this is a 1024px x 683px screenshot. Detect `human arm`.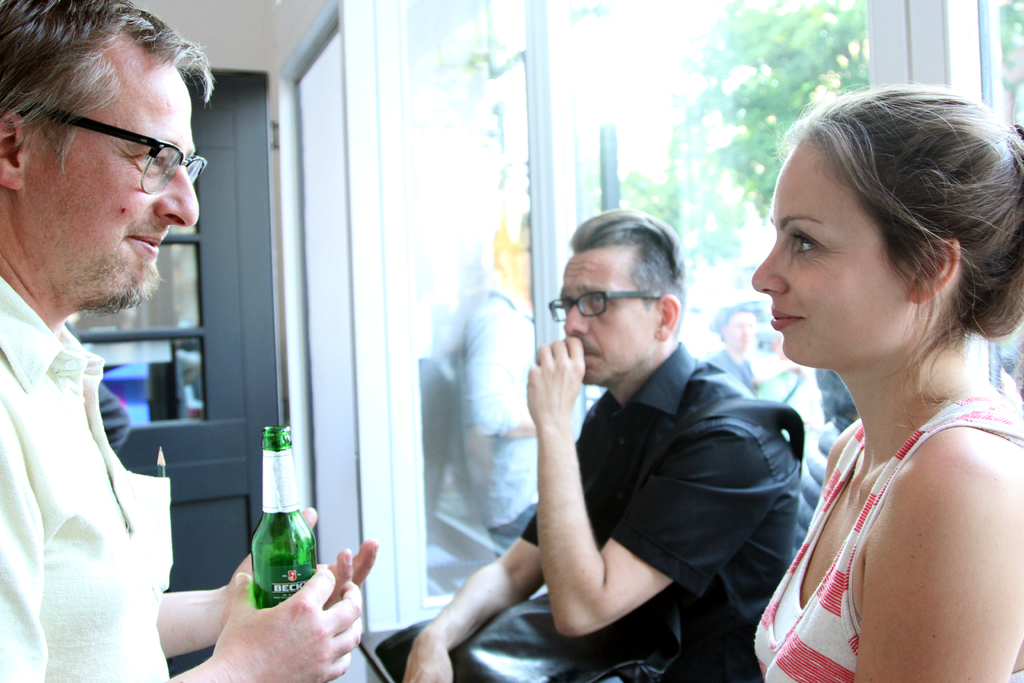
rect(0, 390, 367, 682).
